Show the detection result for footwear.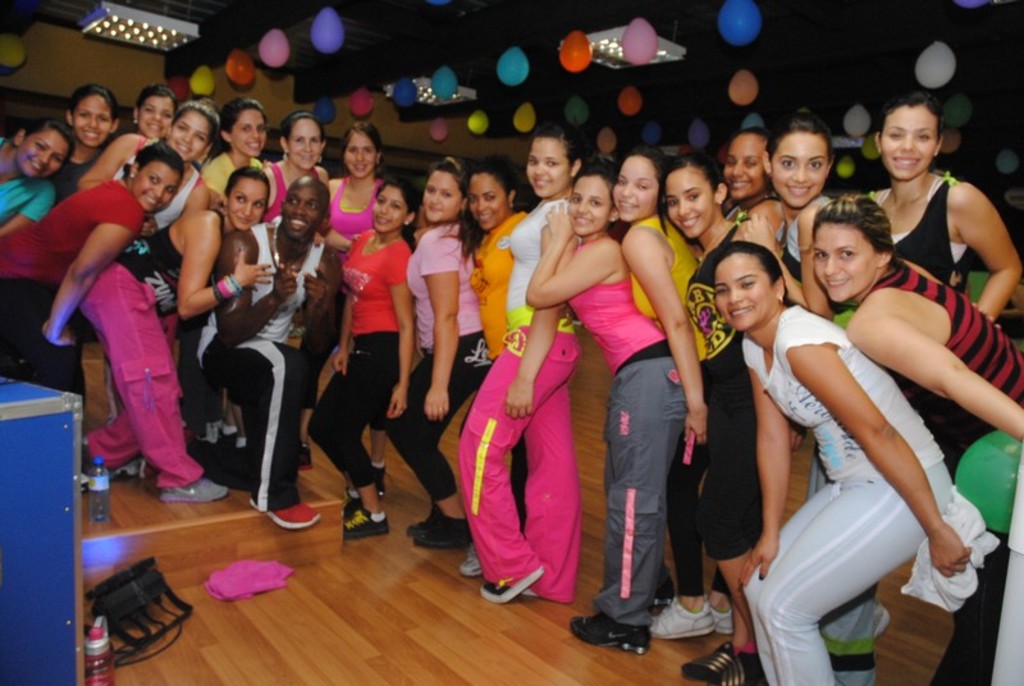
left=416, top=500, right=495, bottom=552.
